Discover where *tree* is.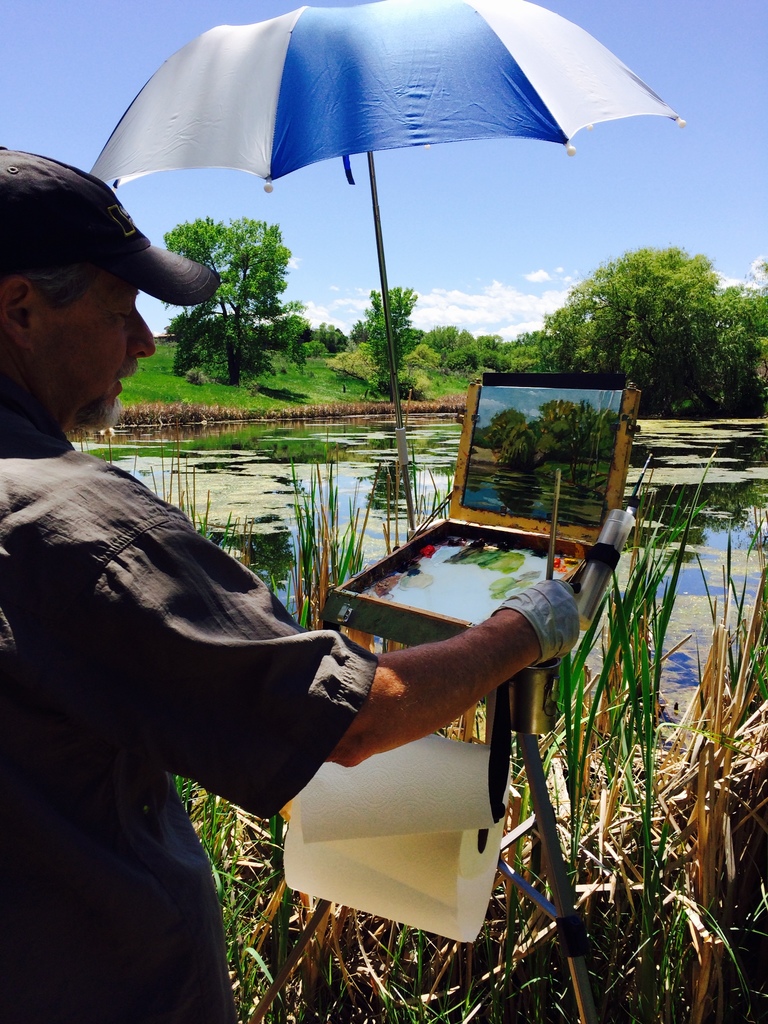
Discovered at pyautogui.locateOnScreen(545, 210, 747, 384).
